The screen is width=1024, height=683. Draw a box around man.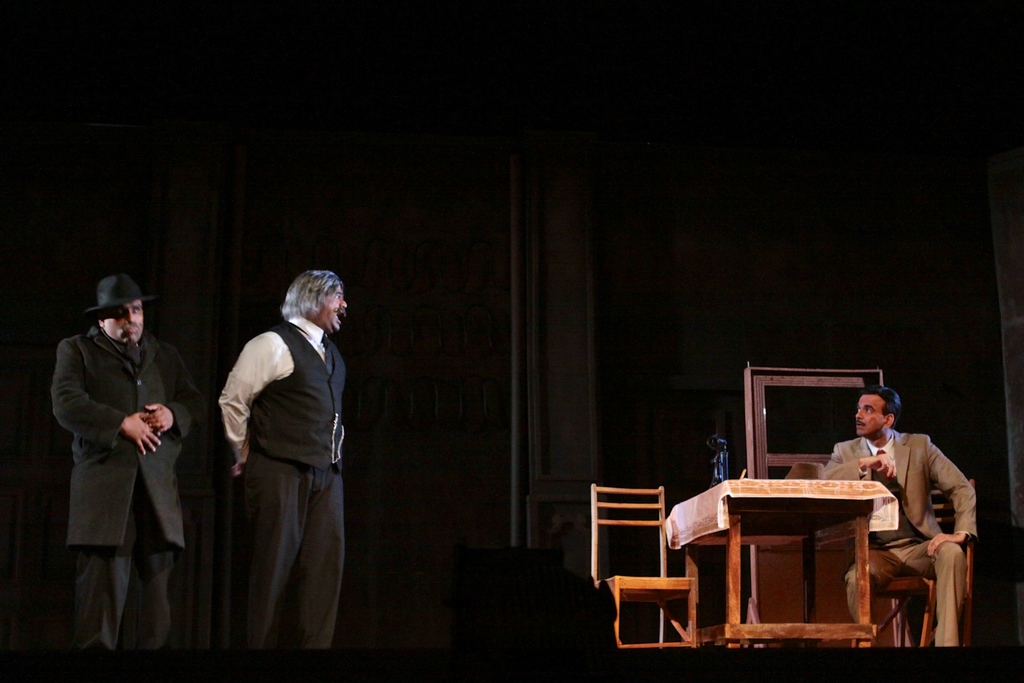
(38, 272, 200, 682).
